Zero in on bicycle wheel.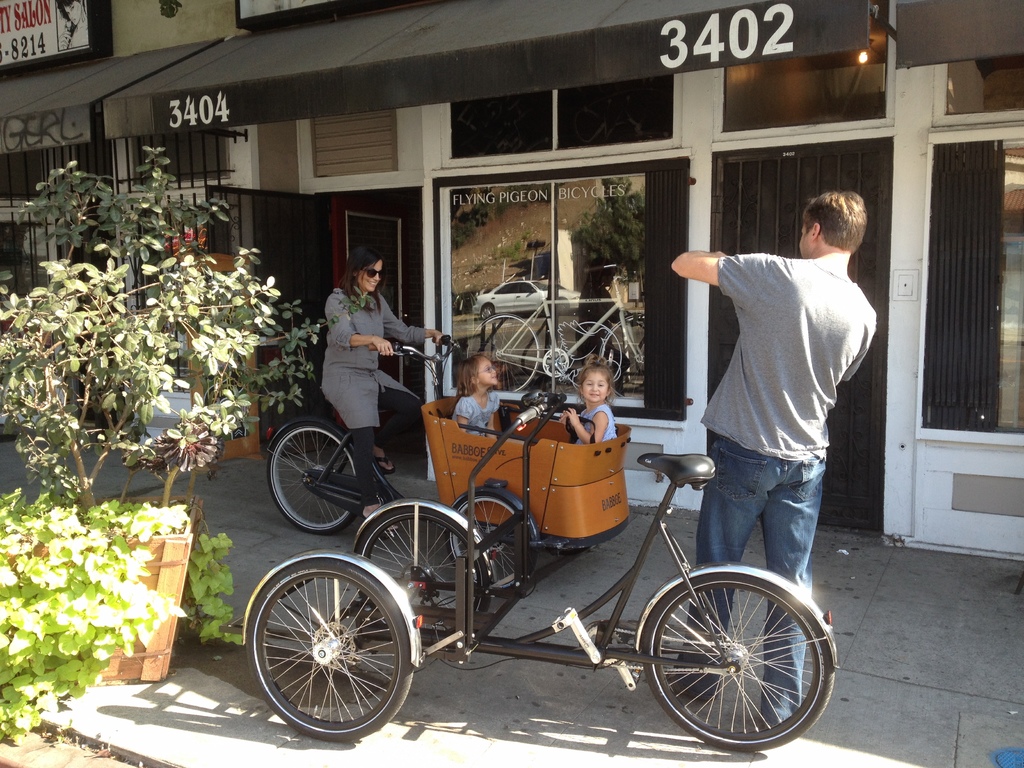
Zeroed in: (x1=356, y1=499, x2=494, y2=657).
